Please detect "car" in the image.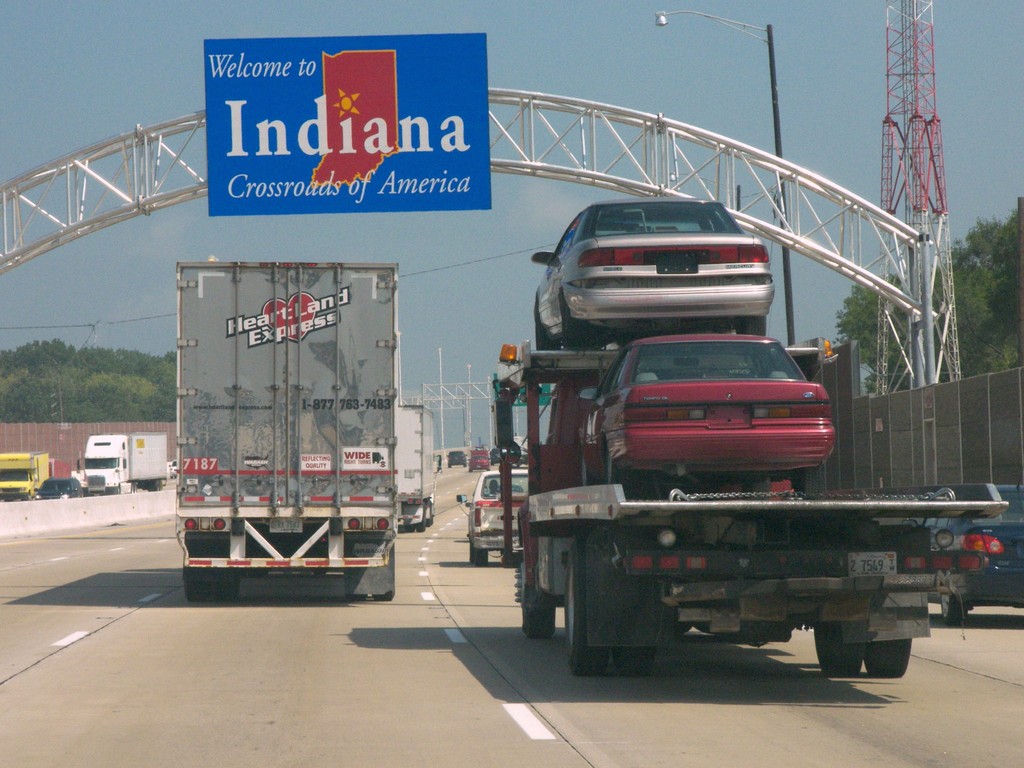
locate(531, 198, 775, 349).
